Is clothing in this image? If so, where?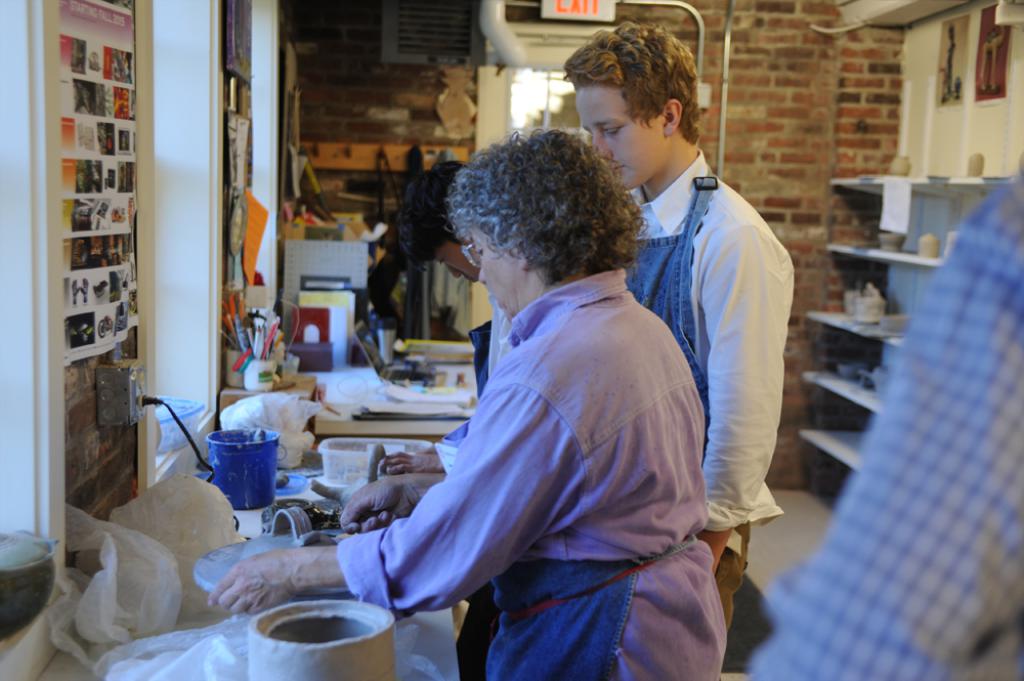
Yes, at crop(444, 145, 799, 639).
